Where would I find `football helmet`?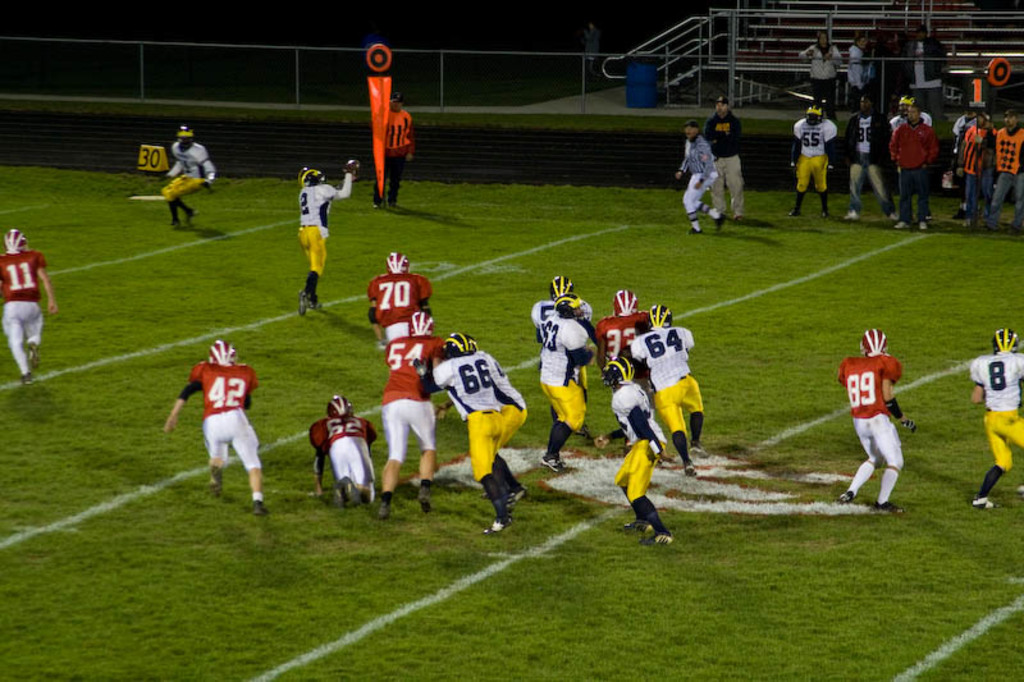
At (298, 166, 324, 187).
